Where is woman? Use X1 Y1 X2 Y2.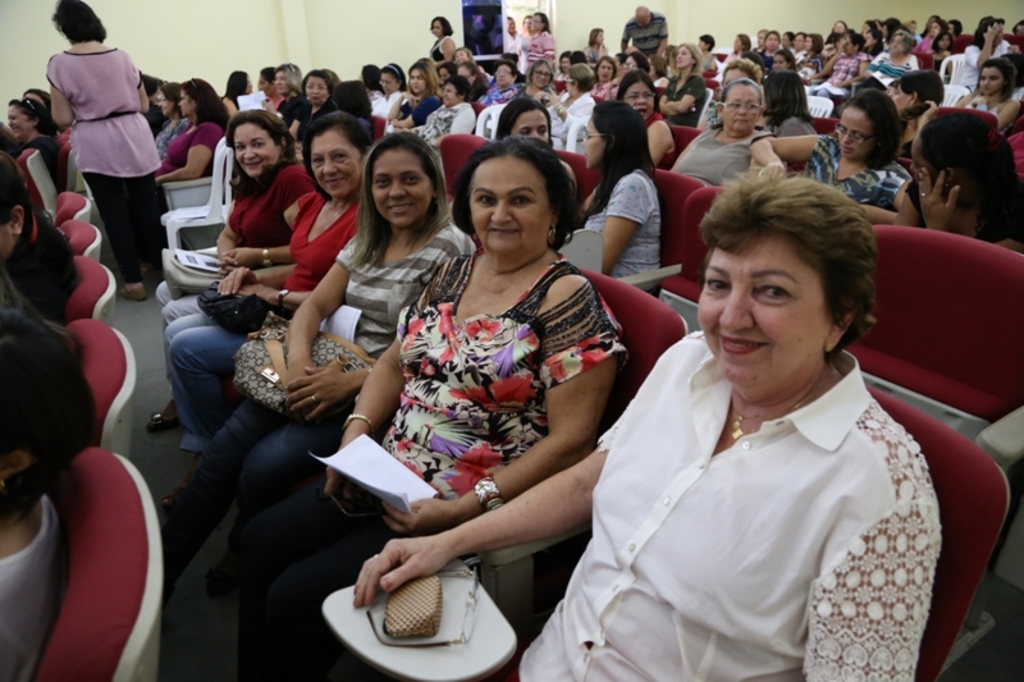
512 61 559 101.
